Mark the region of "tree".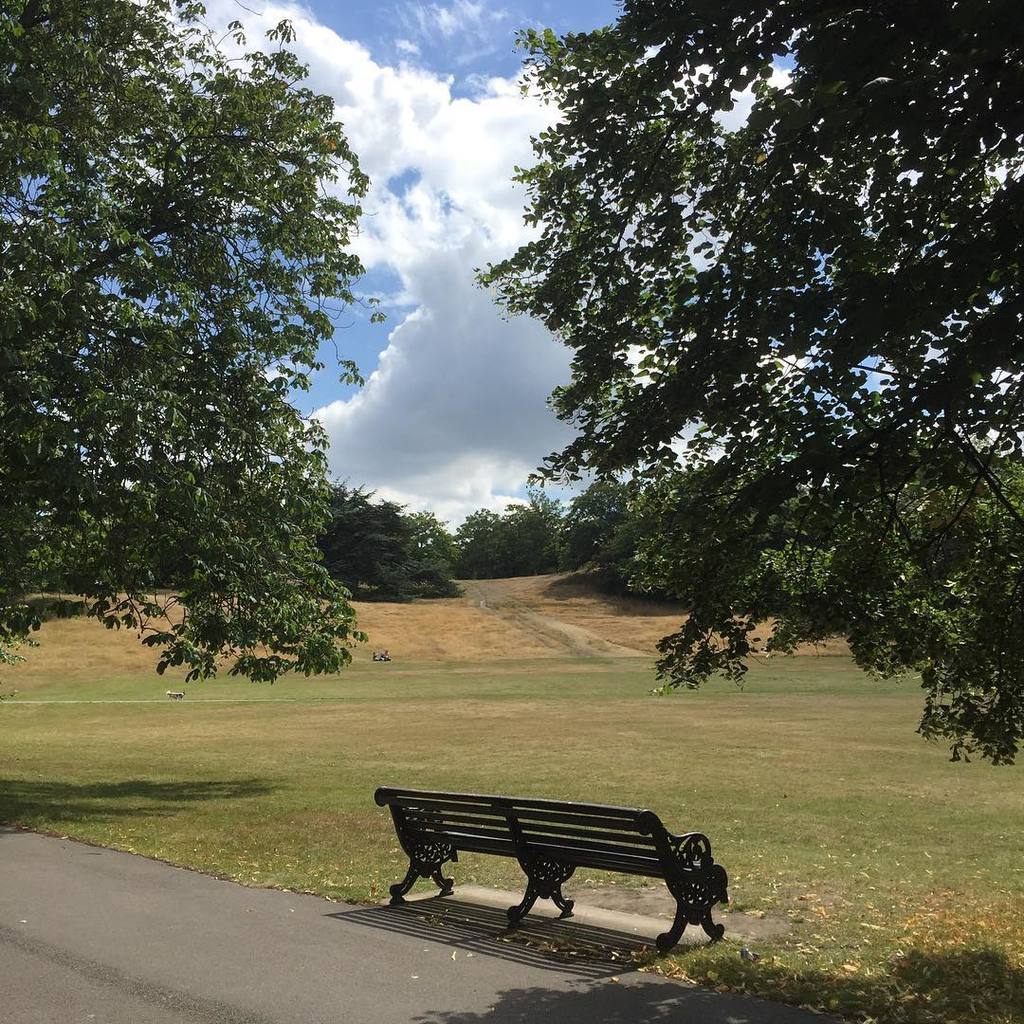
Region: Rect(470, 0, 1023, 763).
